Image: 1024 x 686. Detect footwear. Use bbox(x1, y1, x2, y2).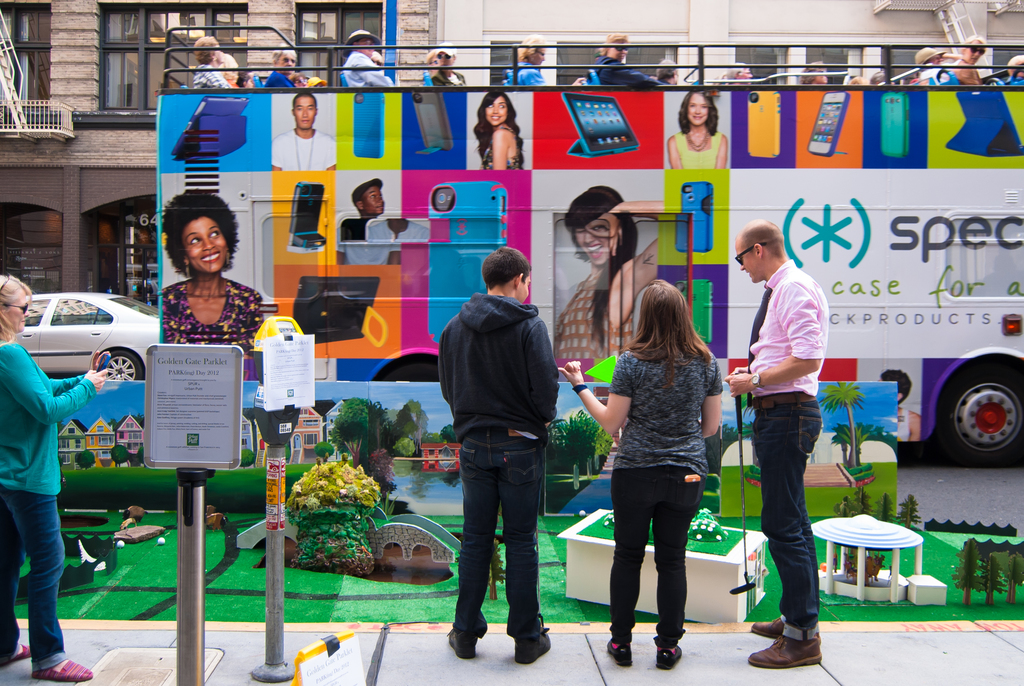
bbox(655, 642, 678, 670).
